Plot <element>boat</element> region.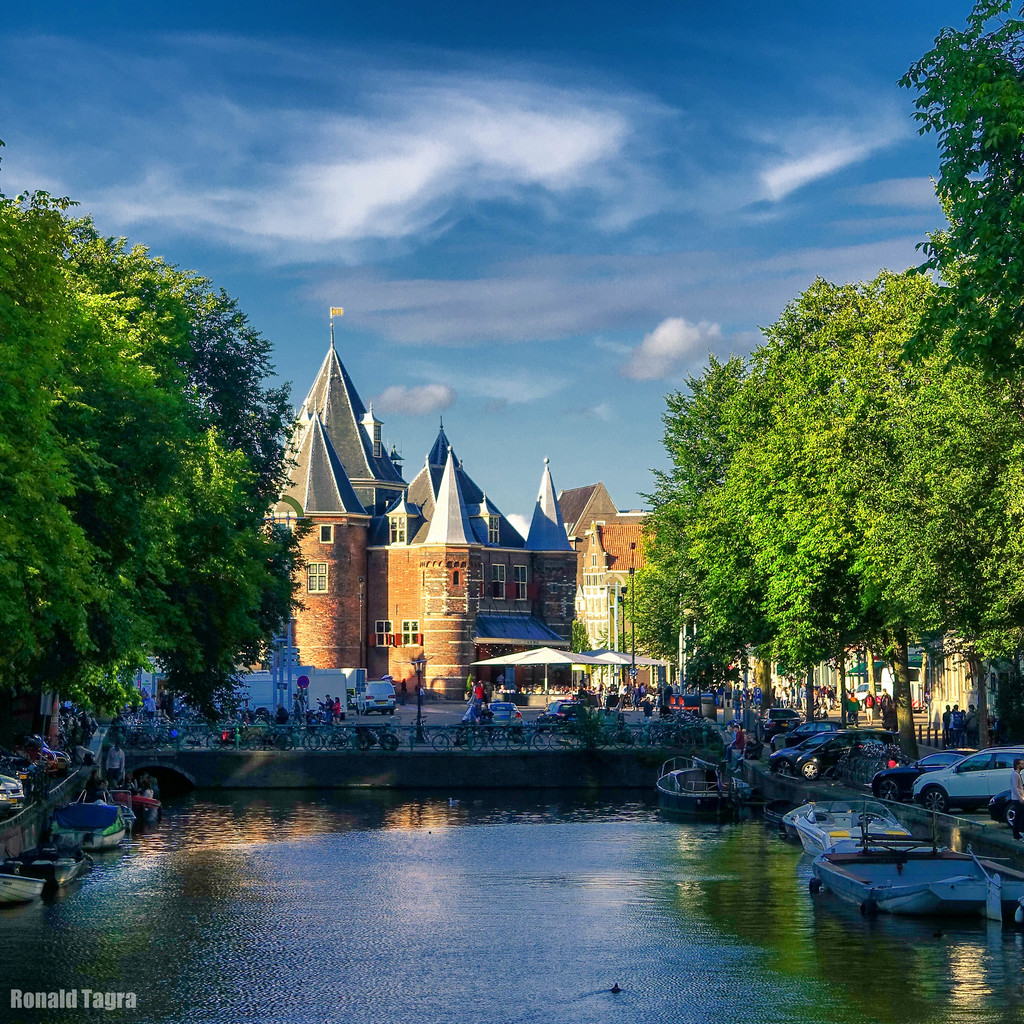
Plotted at crop(648, 751, 760, 822).
